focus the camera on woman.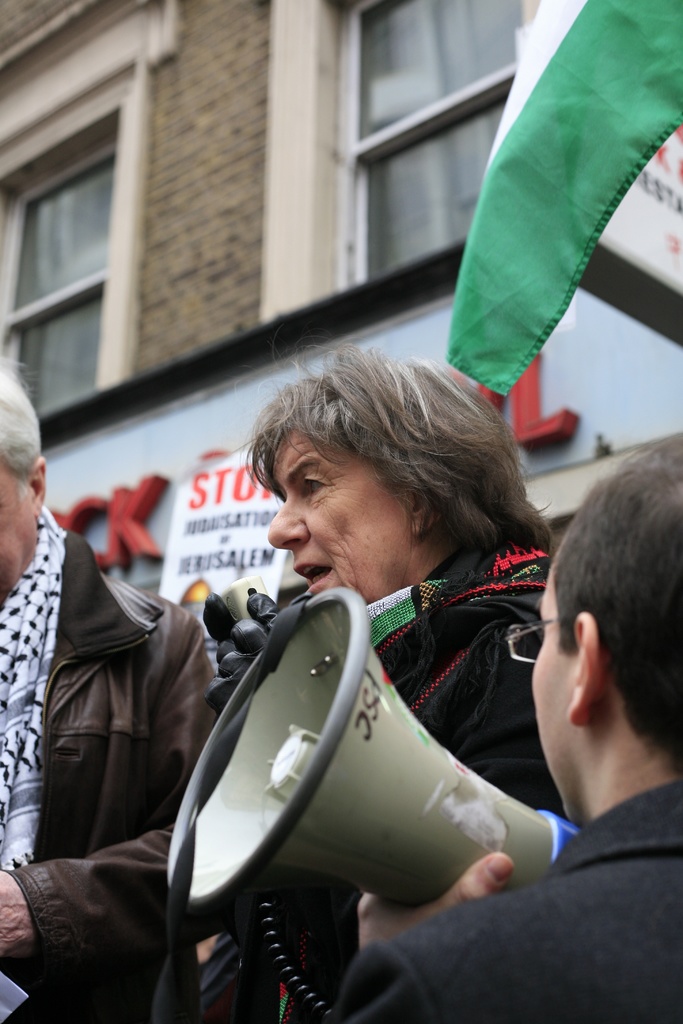
Focus region: bbox=(0, 347, 565, 1023).
